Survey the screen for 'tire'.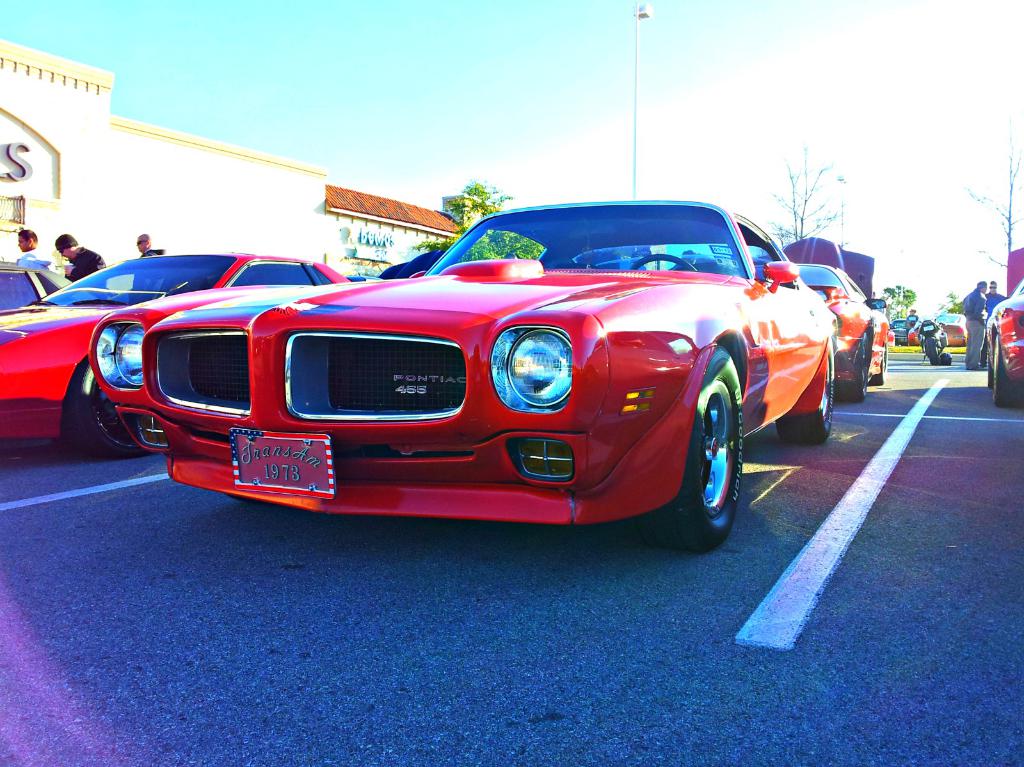
Survey found: (984, 328, 995, 390).
